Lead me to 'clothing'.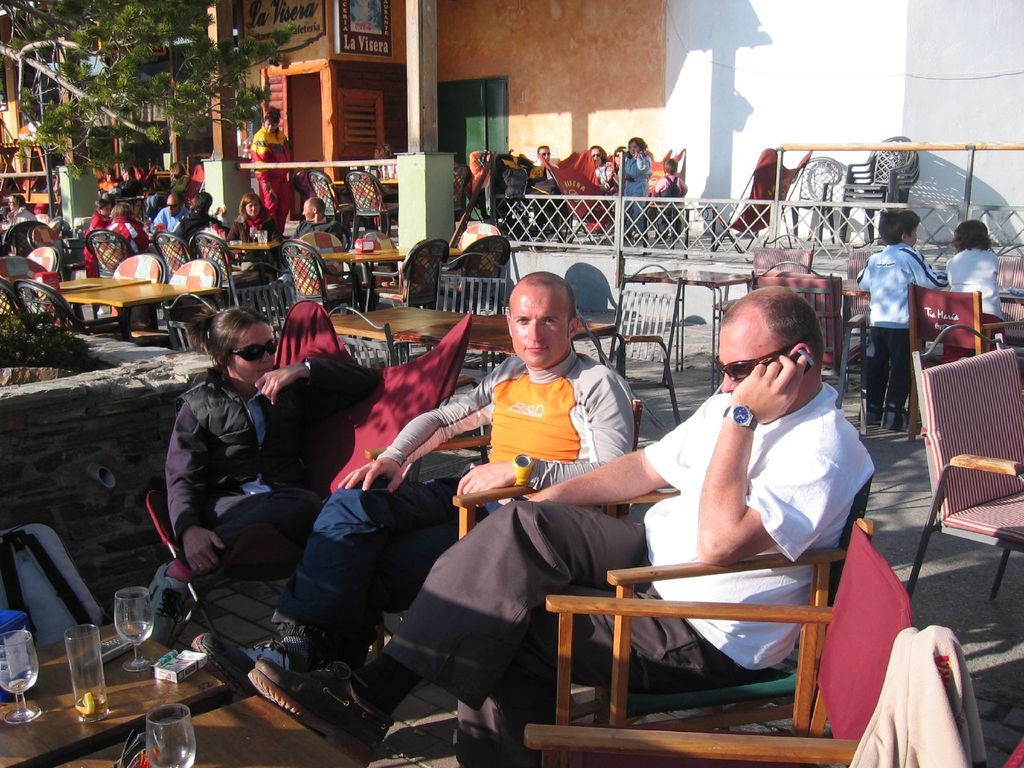
Lead to x1=620 y1=154 x2=648 y2=236.
